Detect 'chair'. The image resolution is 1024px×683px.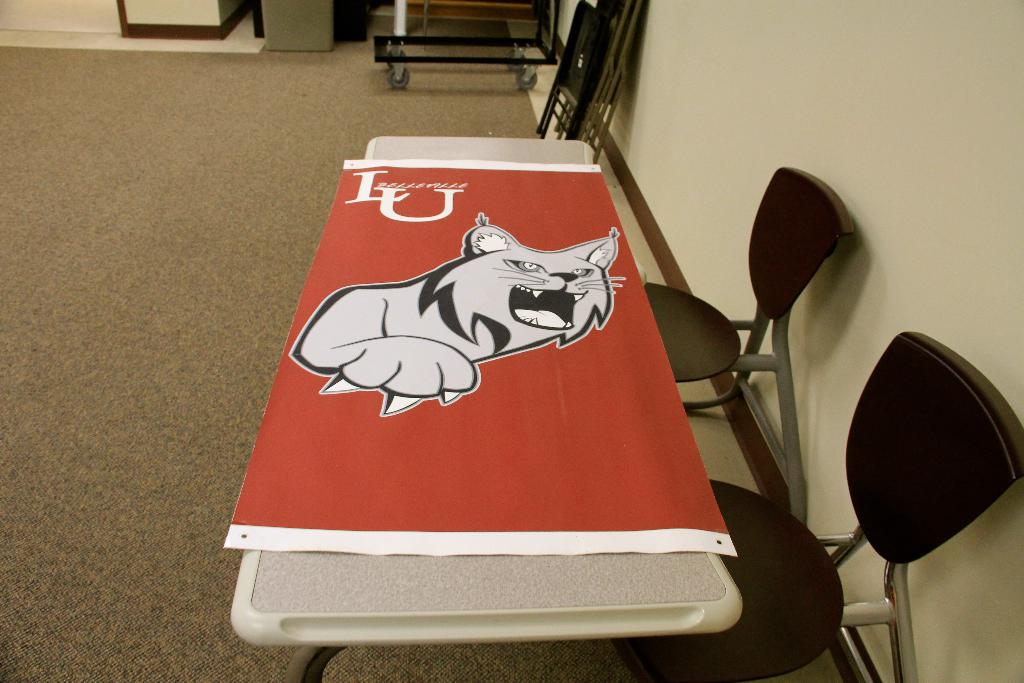
bbox=[634, 156, 874, 555].
